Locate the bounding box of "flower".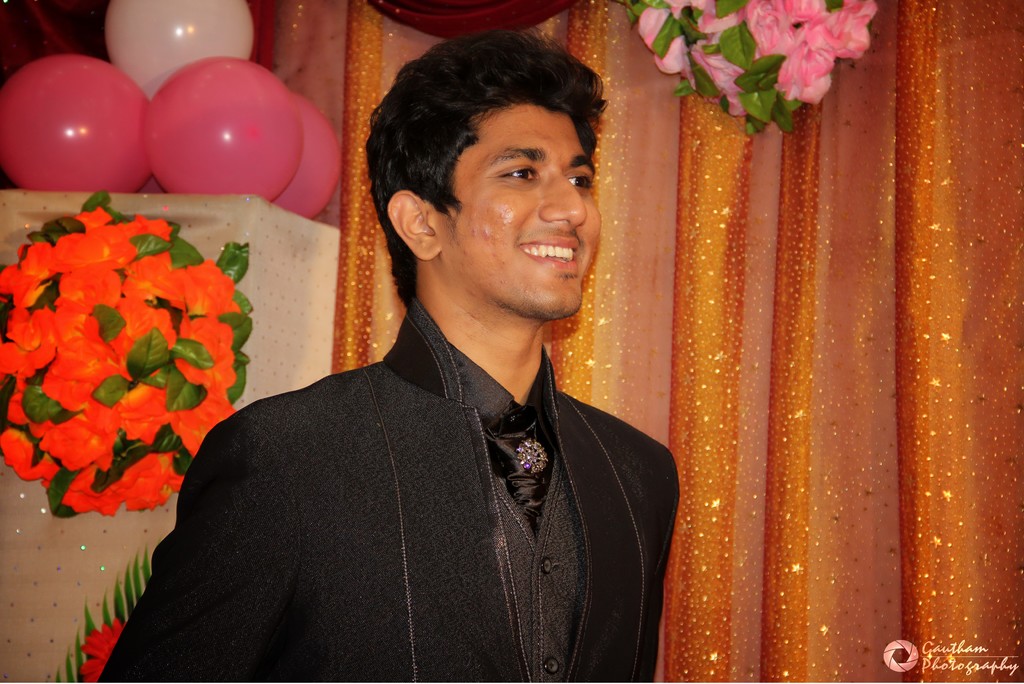
Bounding box: {"left": 82, "top": 621, "right": 129, "bottom": 682}.
